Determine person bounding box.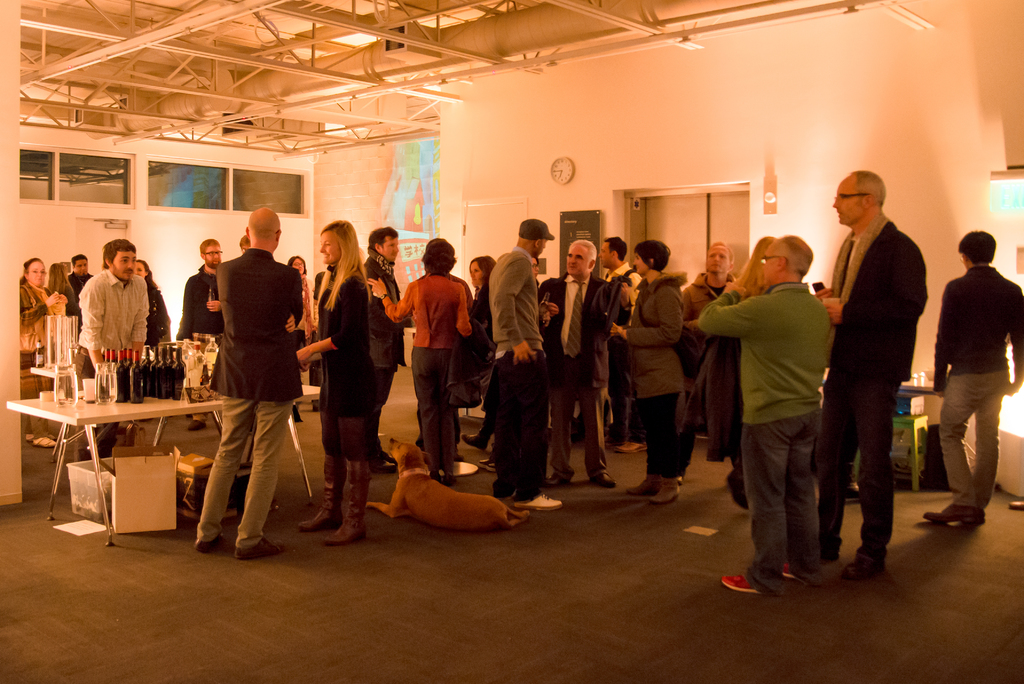
Determined: box(611, 244, 689, 514).
